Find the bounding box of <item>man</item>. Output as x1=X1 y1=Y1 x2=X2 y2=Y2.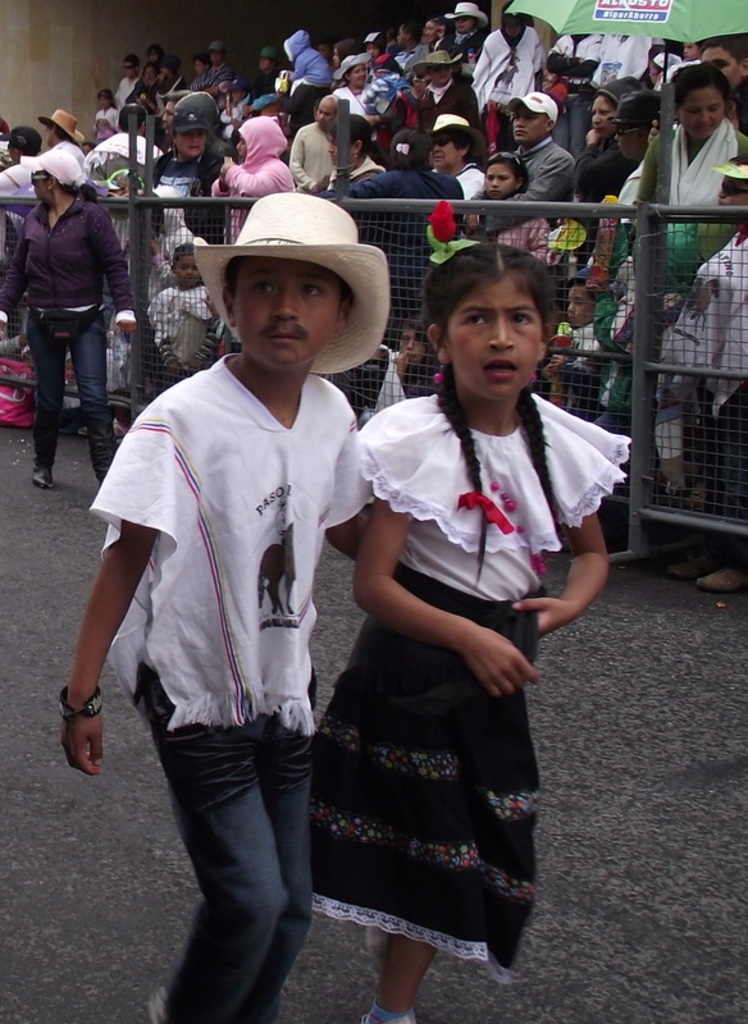
x1=113 y1=60 x2=138 y2=108.
